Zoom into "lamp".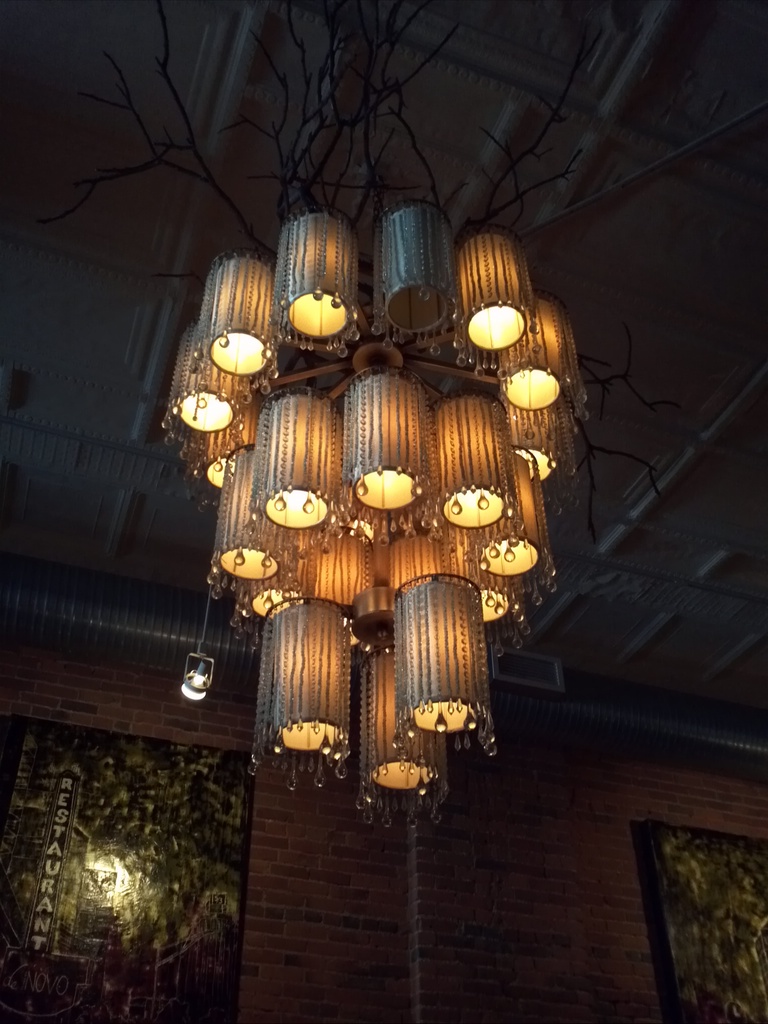
Zoom target: [left=430, top=390, right=529, bottom=547].
